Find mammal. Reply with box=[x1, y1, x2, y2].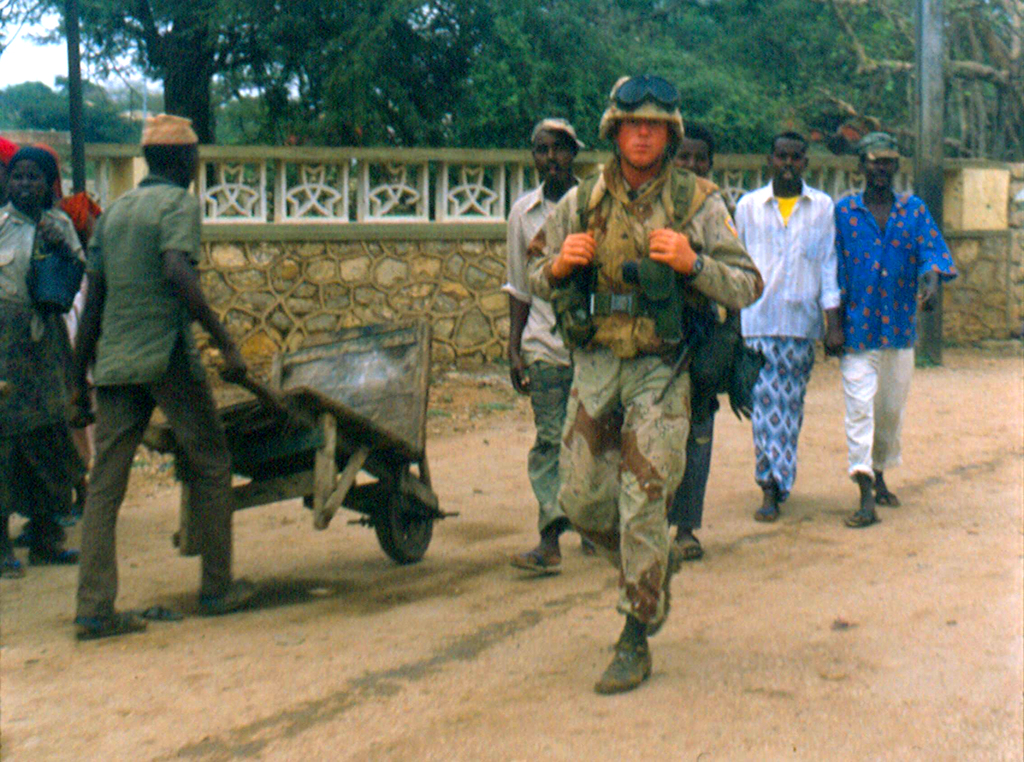
box=[522, 74, 764, 692].
